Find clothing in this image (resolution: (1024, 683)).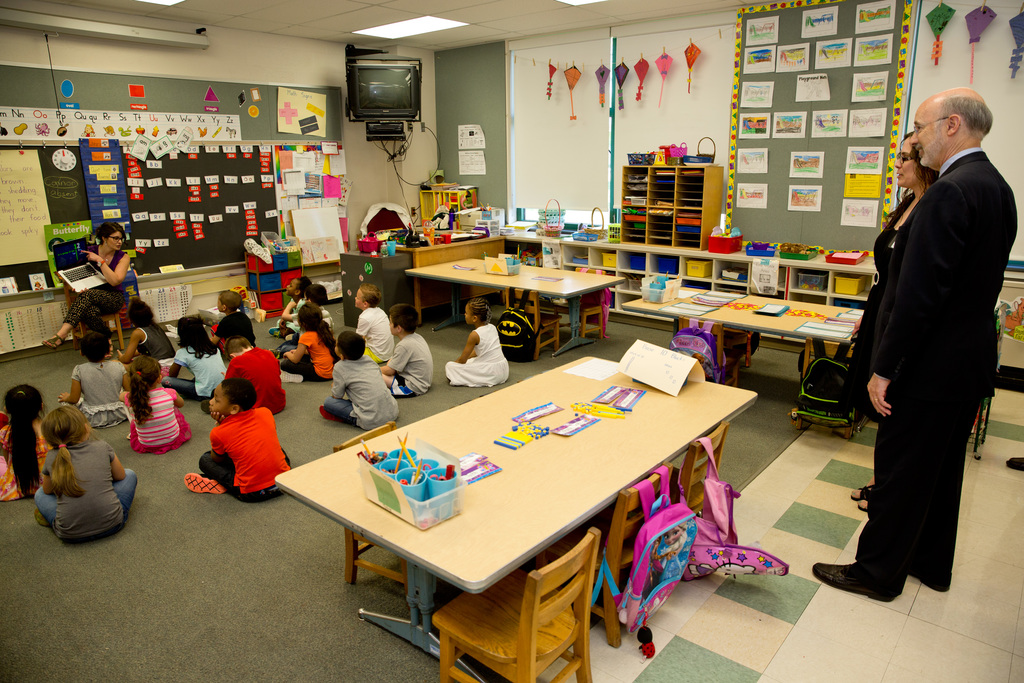
<box>162,338,227,400</box>.
